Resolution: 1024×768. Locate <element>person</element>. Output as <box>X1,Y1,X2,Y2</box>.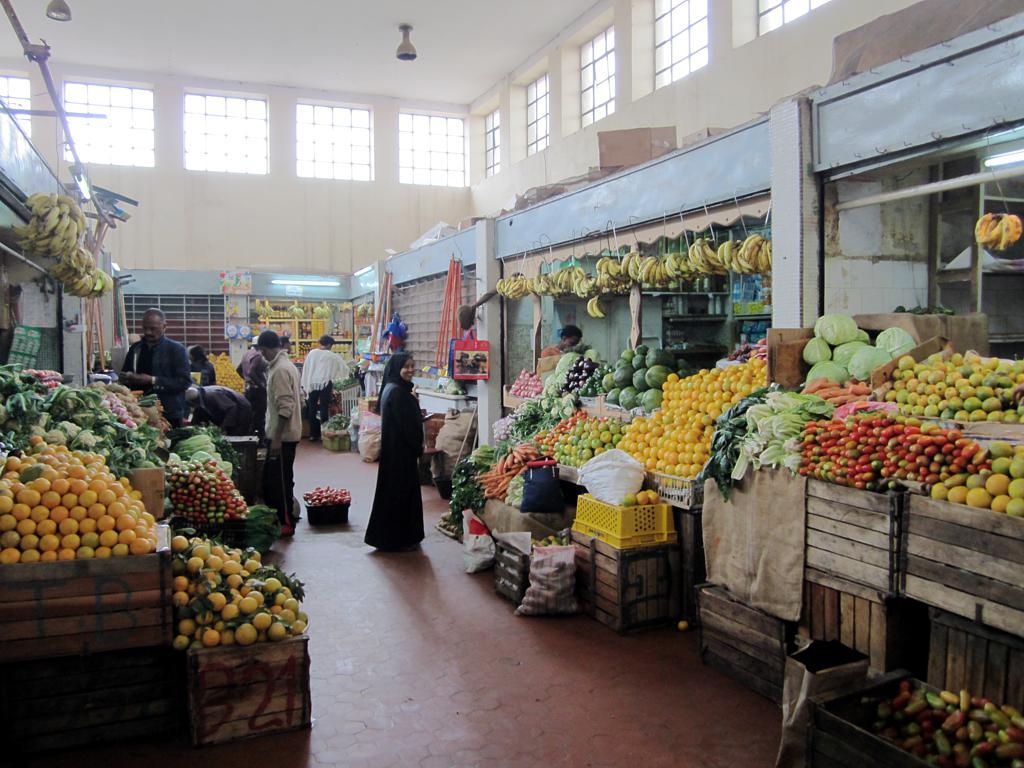
<box>540,327,584,375</box>.
